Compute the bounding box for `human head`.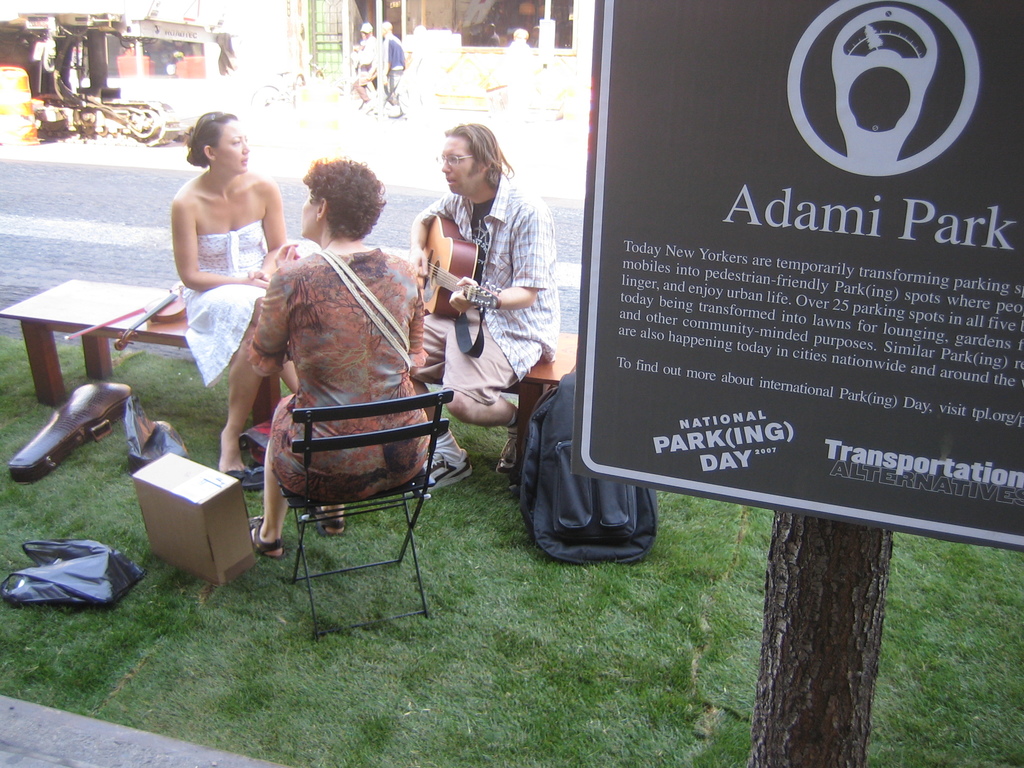
left=376, top=20, right=393, bottom=37.
